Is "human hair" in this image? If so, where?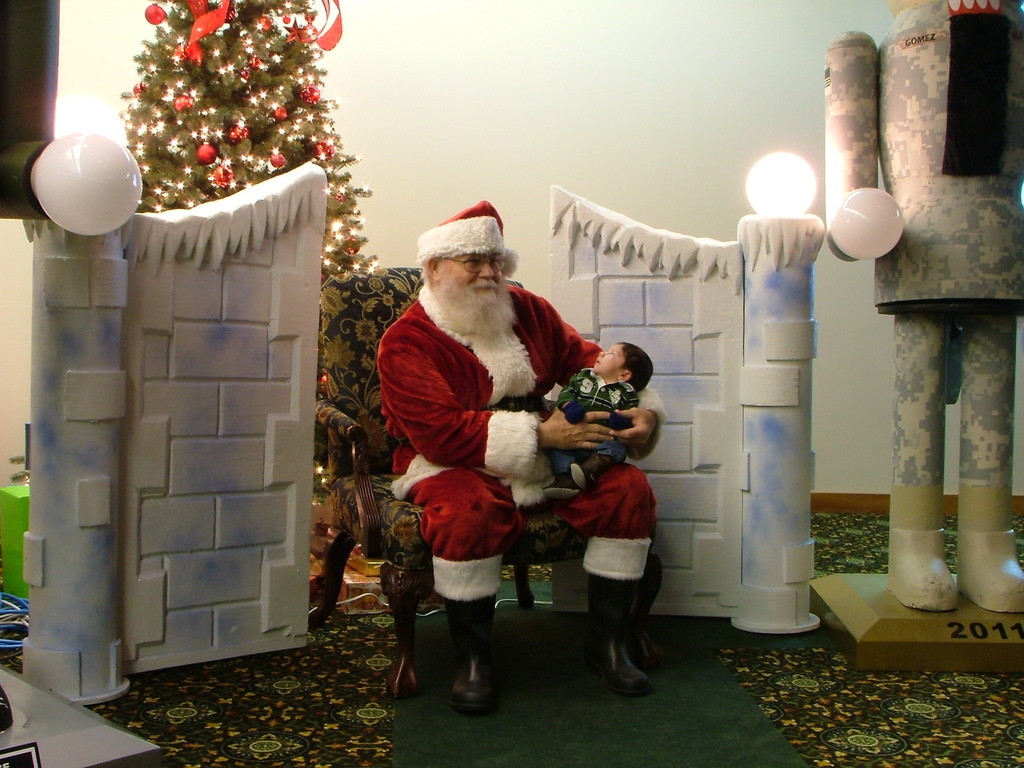
Yes, at locate(622, 338, 652, 396).
